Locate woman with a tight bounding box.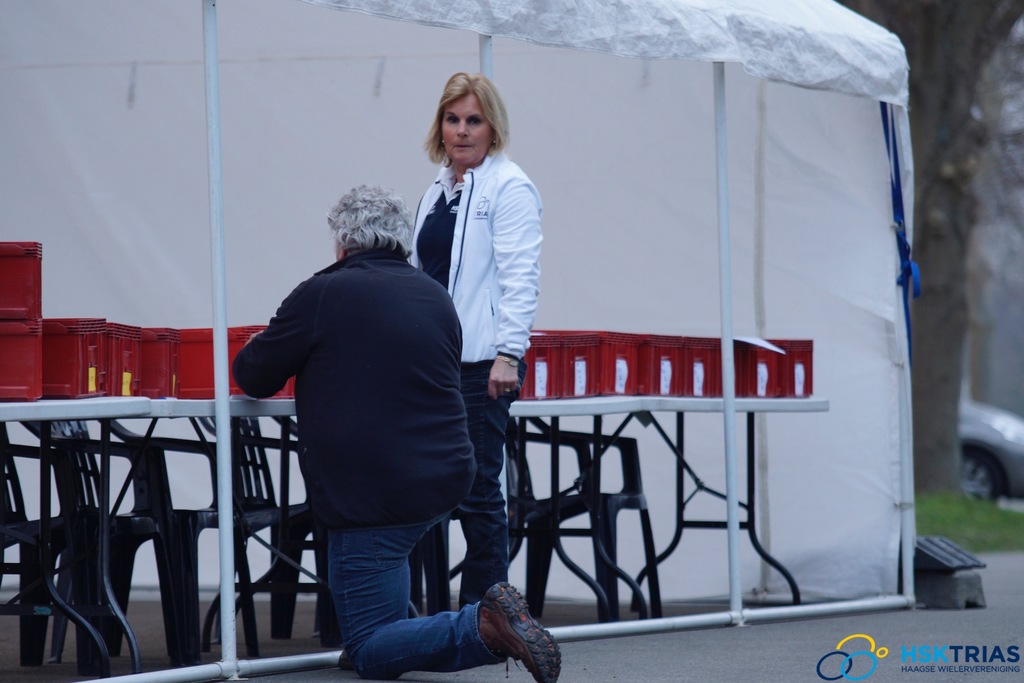
x1=336, y1=106, x2=536, y2=645.
